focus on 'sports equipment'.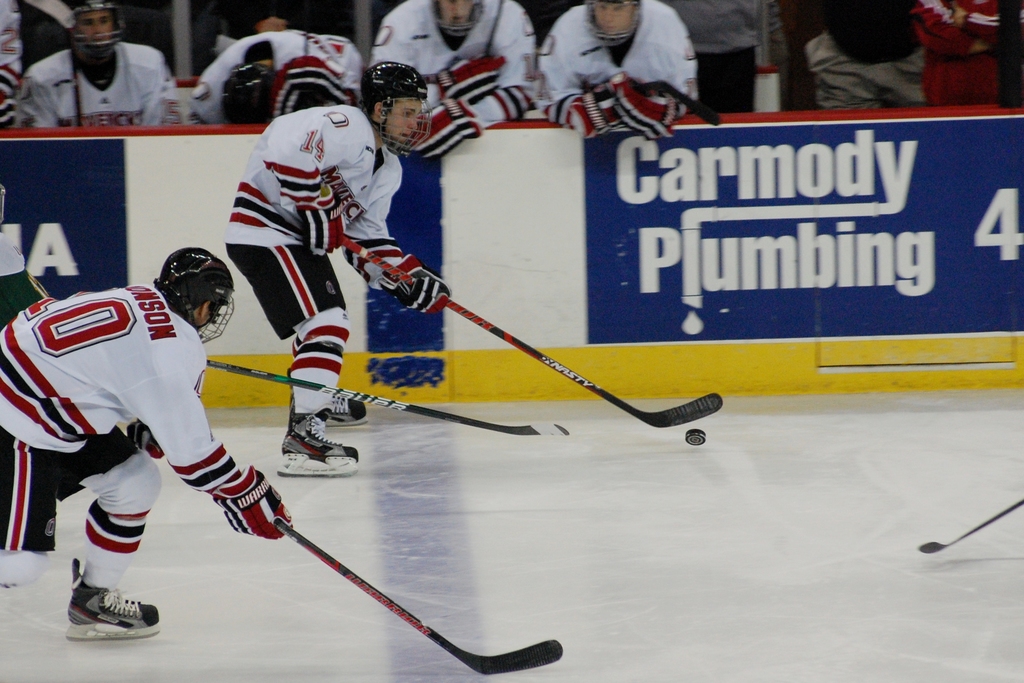
Focused at box=[922, 499, 1023, 554].
